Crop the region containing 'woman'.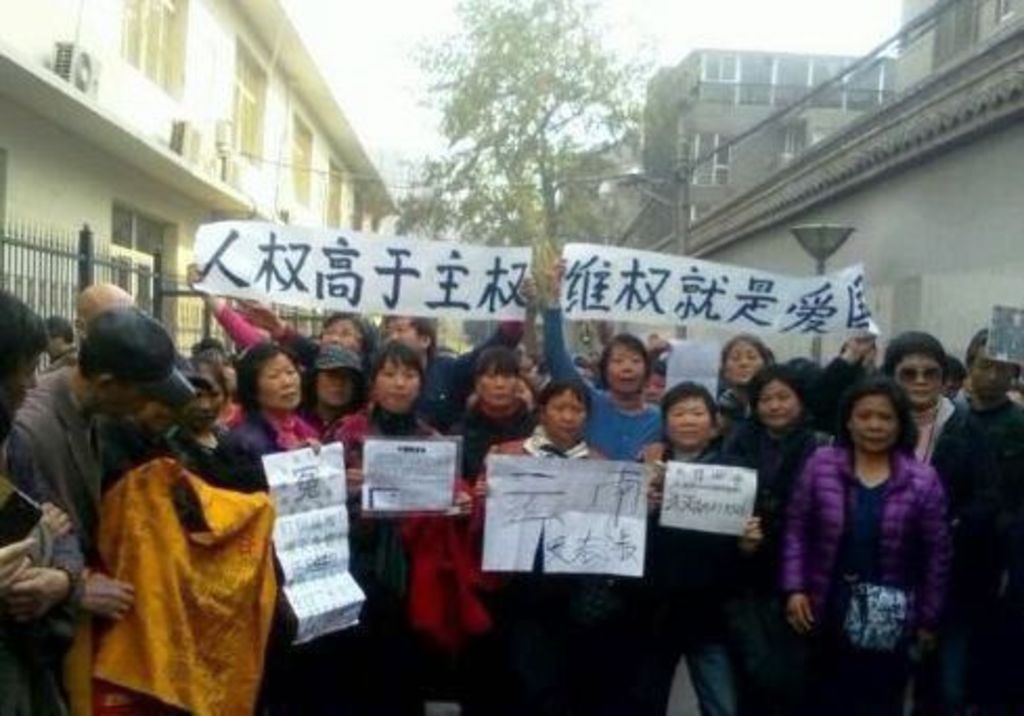
Crop region: <region>165, 354, 232, 488</region>.
